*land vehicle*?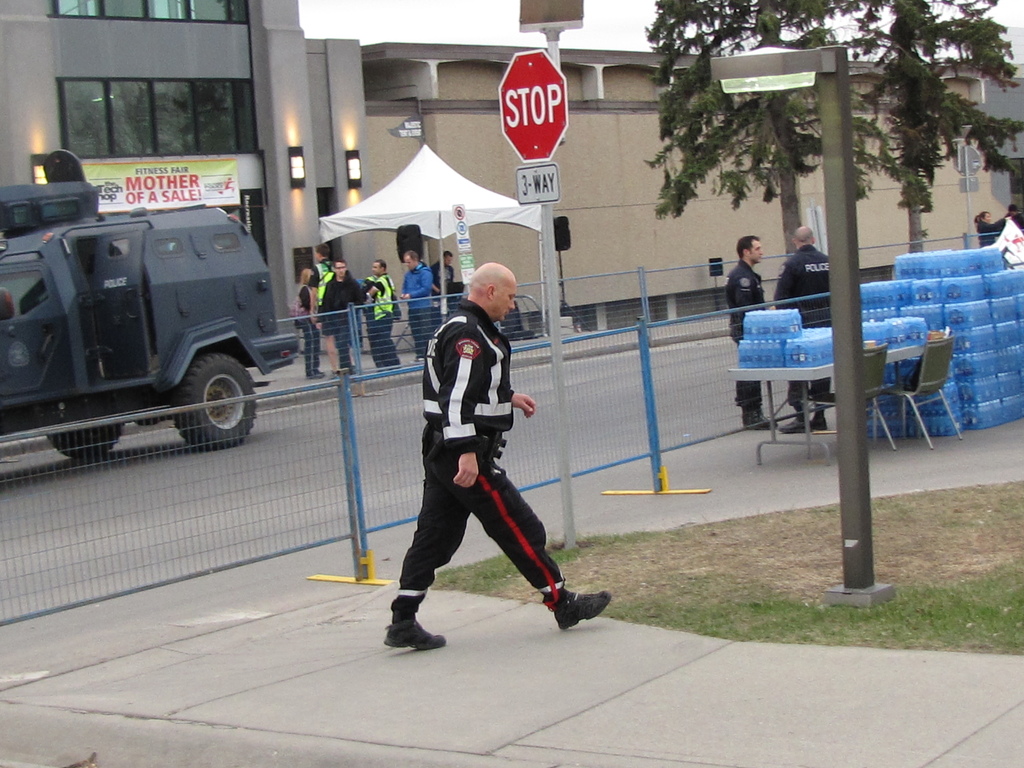
3, 177, 298, 471
